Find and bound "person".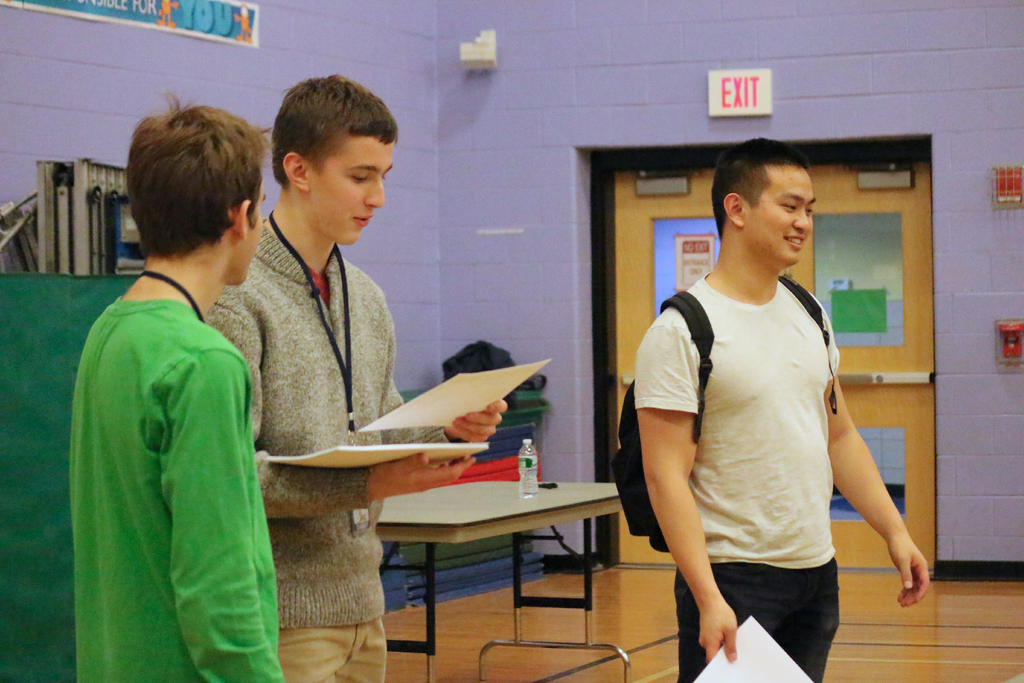
Bound: <box>216,86,447,666</box>.
